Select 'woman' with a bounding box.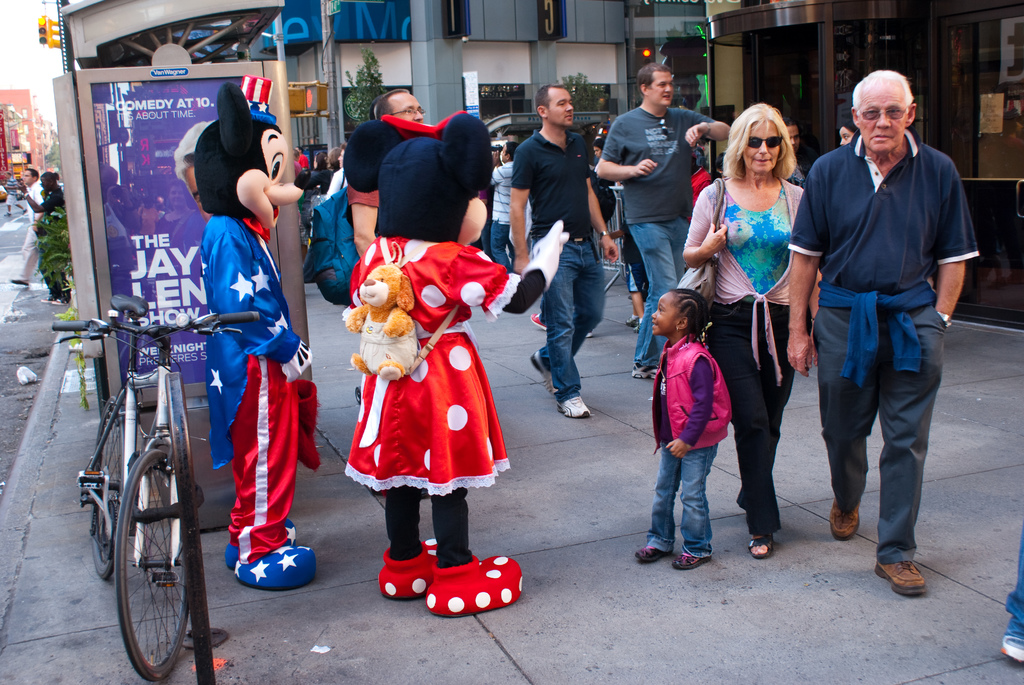
left=154, top=180, right=193, bottom=274.
